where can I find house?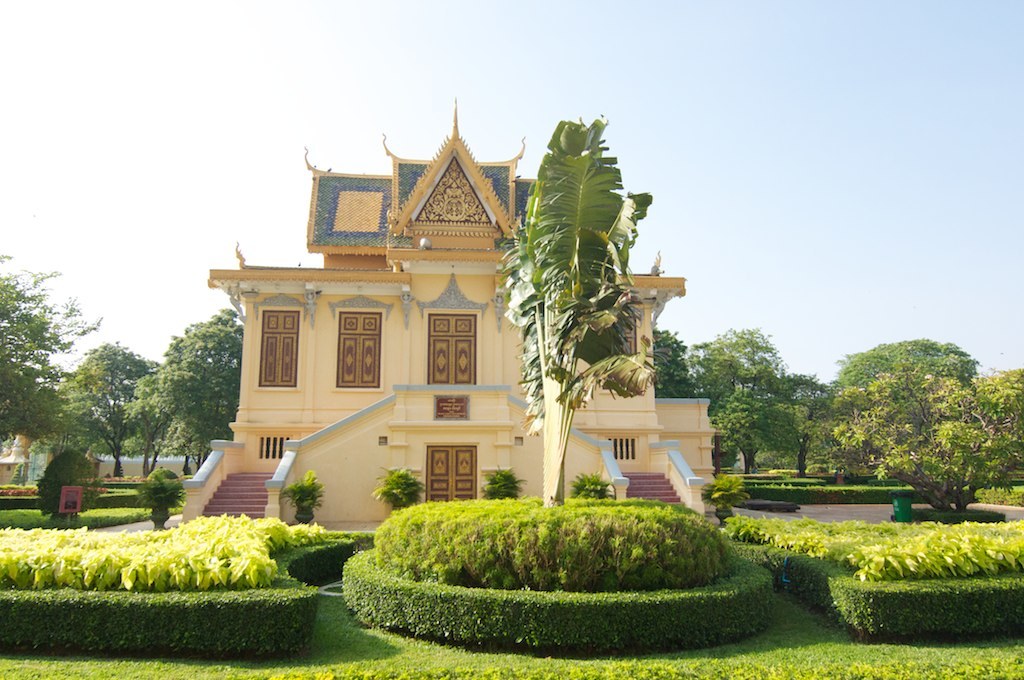
You can find it at l=202, t=110, r=736, b=547.
